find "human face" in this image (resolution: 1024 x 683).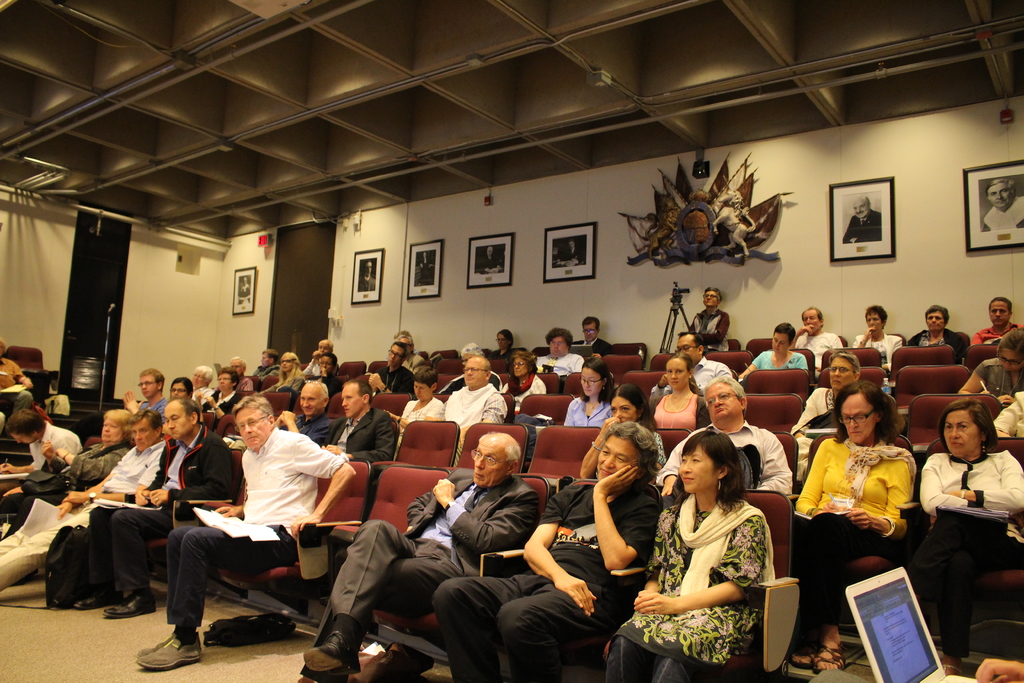
{"x1": 363, "y1": 260, "x2": 374, "y2": 279}.
